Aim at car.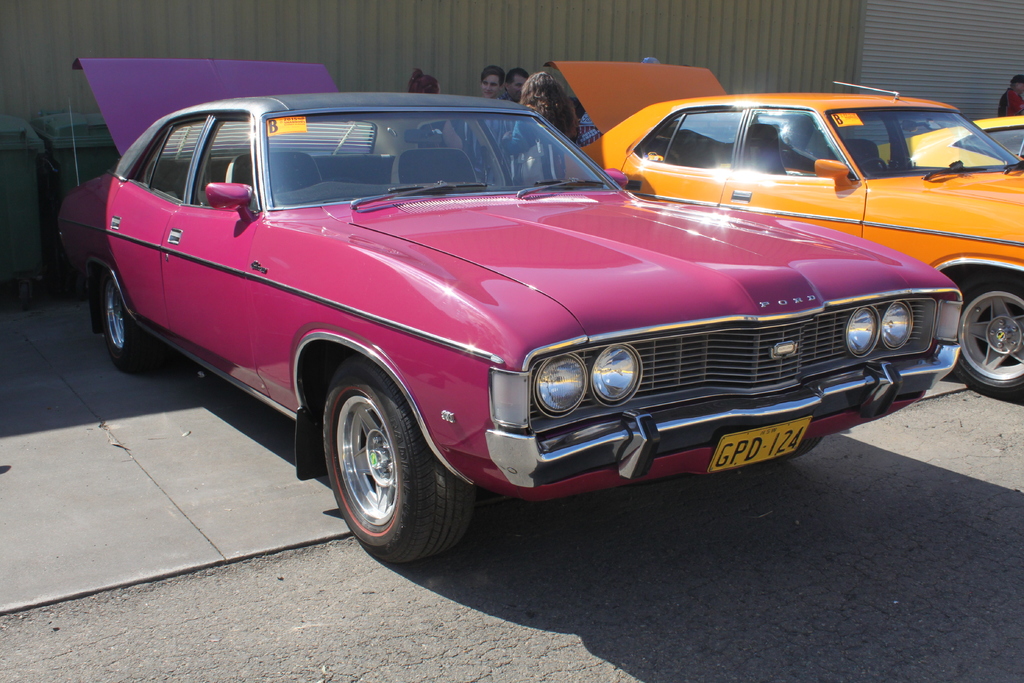
Aimed at box=[877, 115, 1023, 163].
